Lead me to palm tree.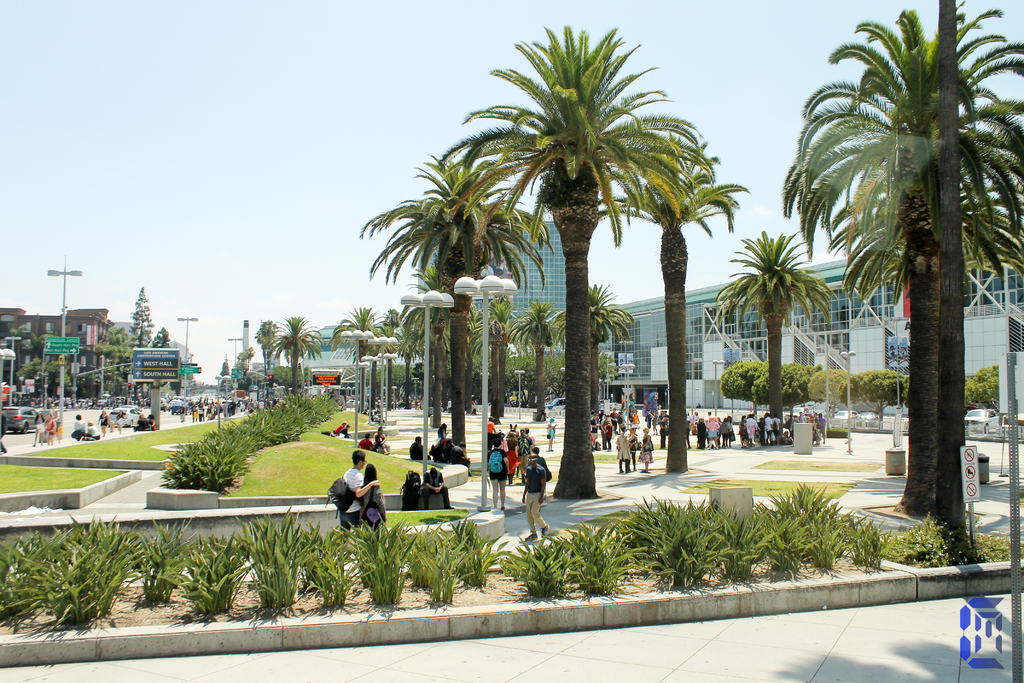
Lead to region(255, 320, 285, 395).
